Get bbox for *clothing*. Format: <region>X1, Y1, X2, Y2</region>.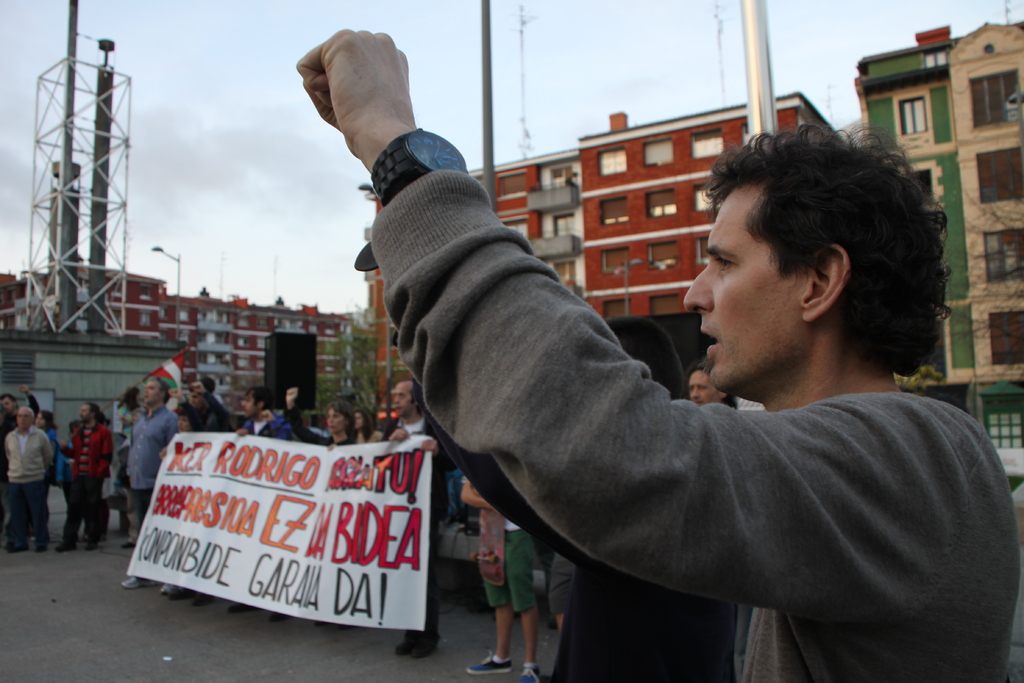
<region>250, 414, 291, 439</region>.
